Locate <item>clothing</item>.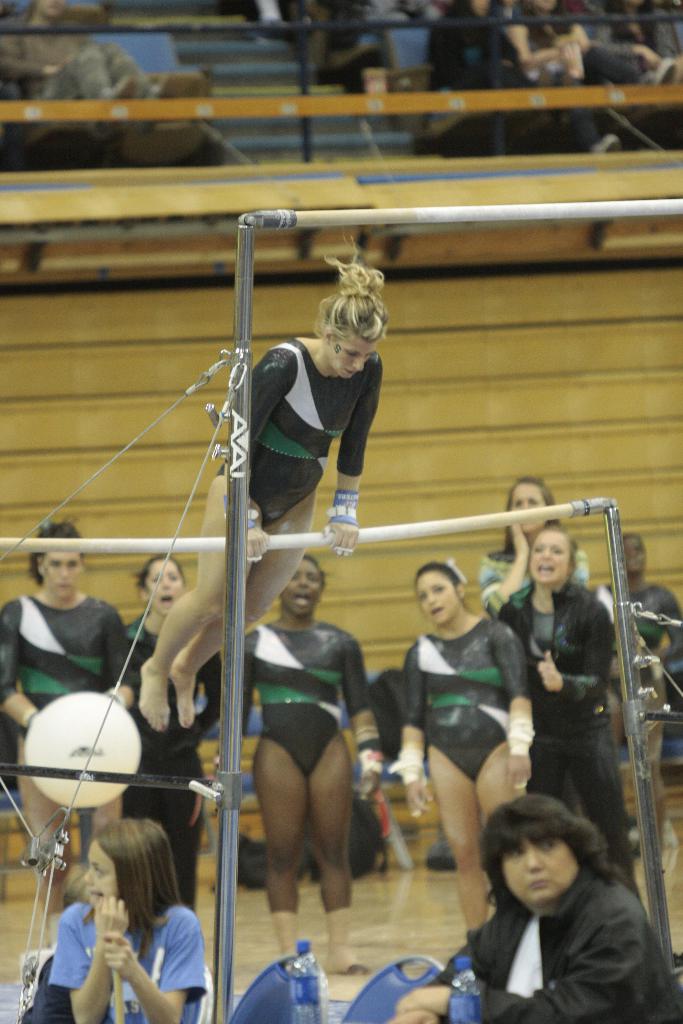
Bounding box: 0,22,159,97.
